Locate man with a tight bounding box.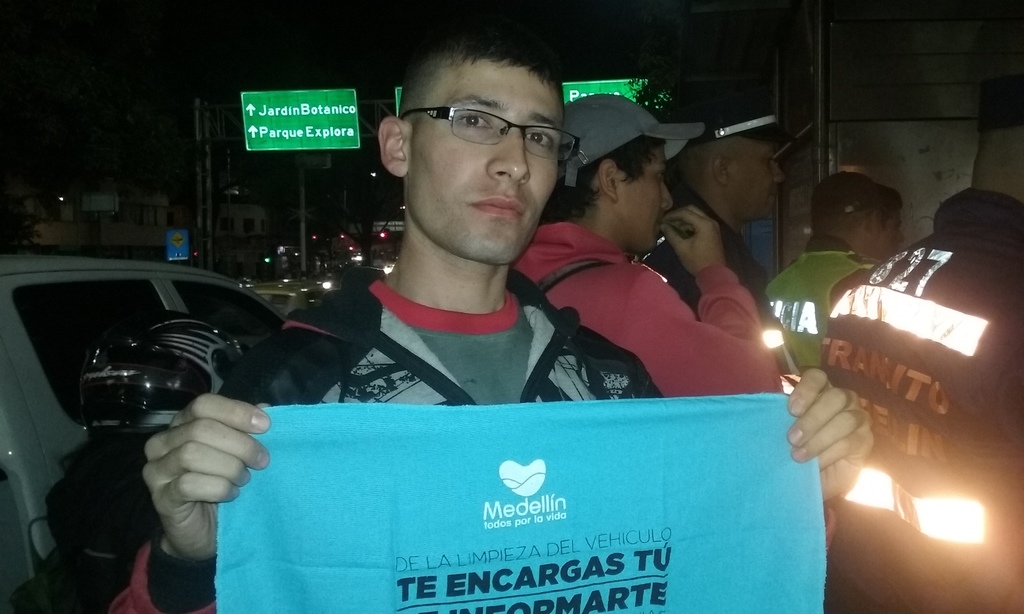
643, 86, 799, 375.
